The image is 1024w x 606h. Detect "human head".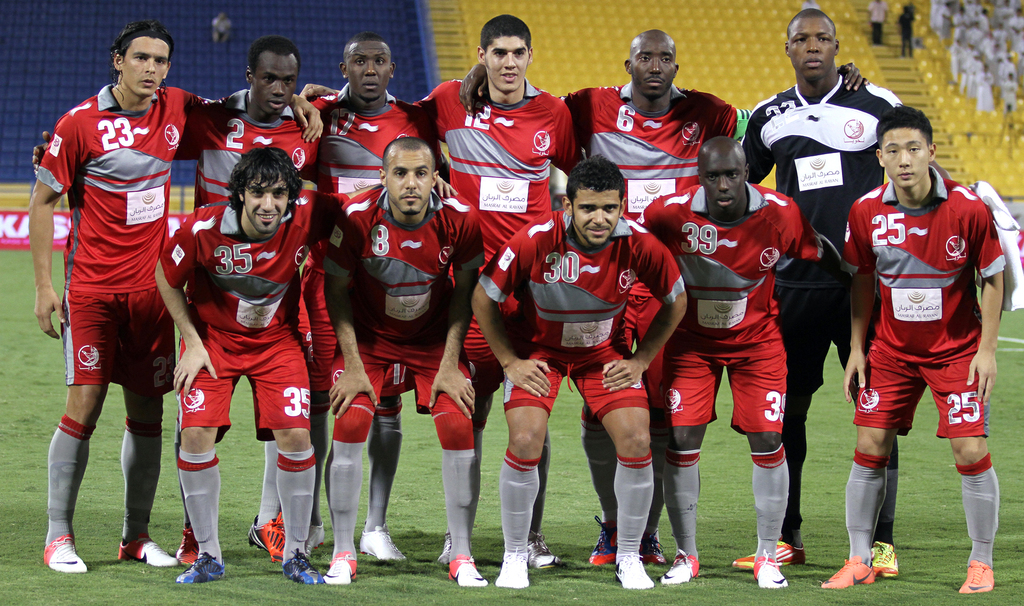
Detection: box(561, 161, 623, 246).
